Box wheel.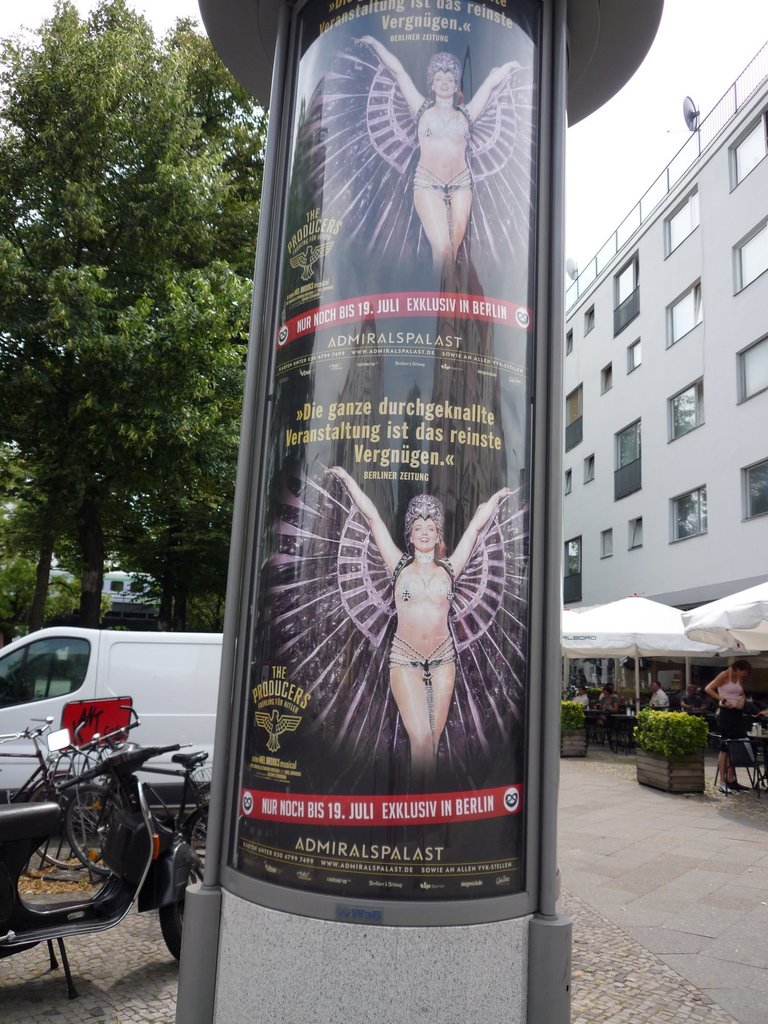
(182, 800, 207, 860).
